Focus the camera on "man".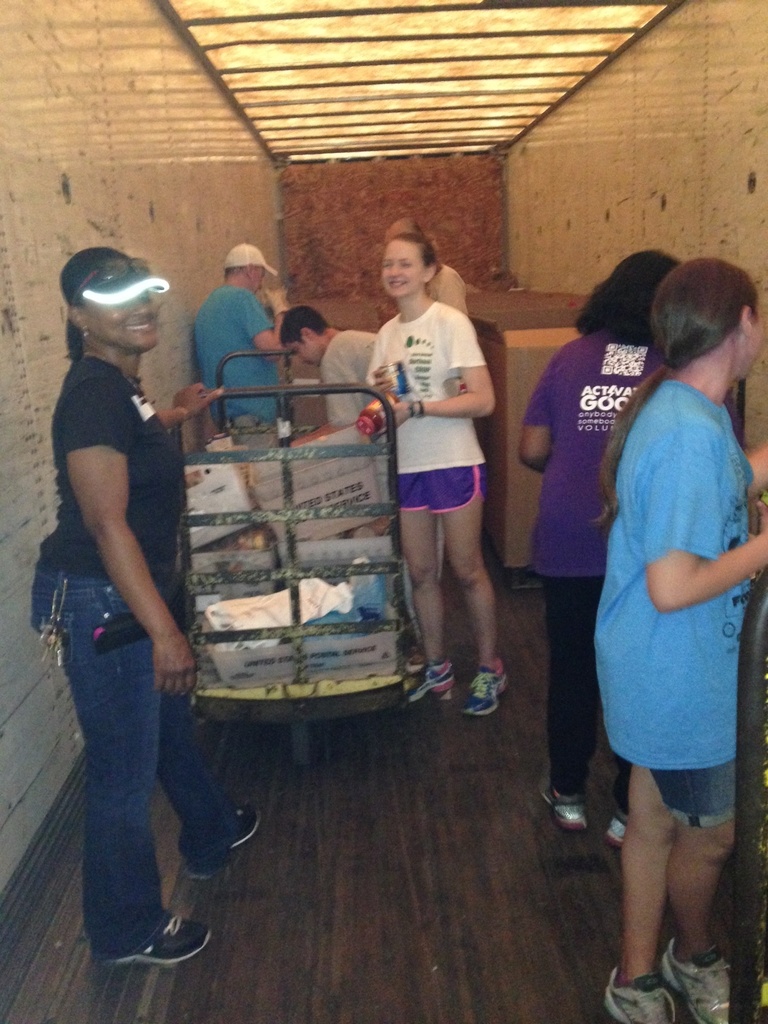
Focus region: locate(277, 302, 379, 433).
